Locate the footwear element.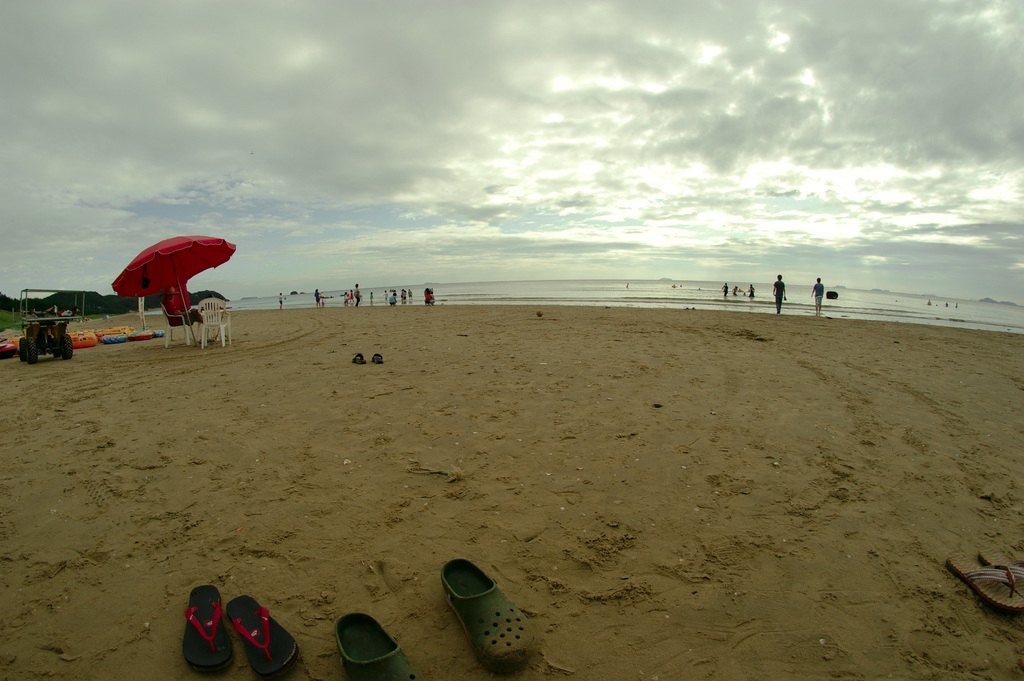
Element bbox: {"left": 372, "top": 351, "right": 382, "bottom": 363}.
